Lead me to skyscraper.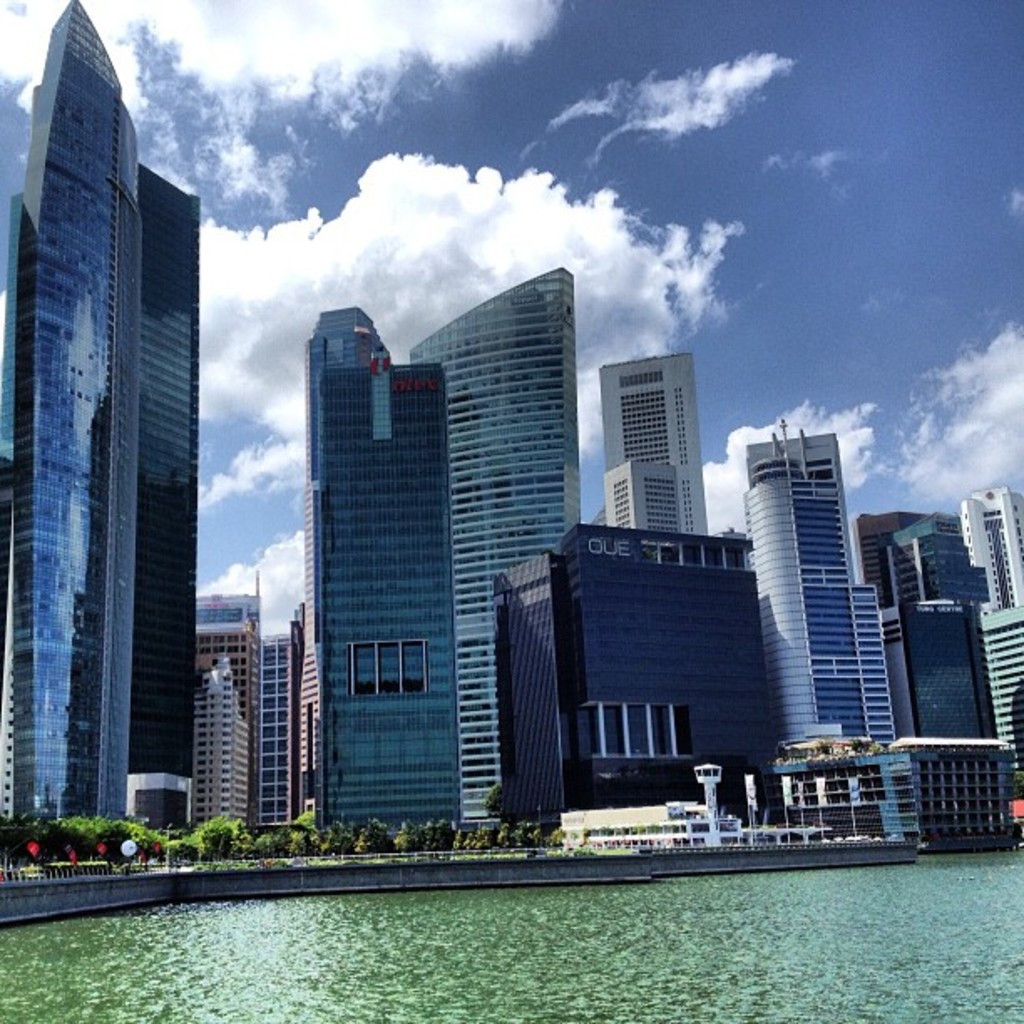
Lead to bbox(0, 0, 207, 838).
